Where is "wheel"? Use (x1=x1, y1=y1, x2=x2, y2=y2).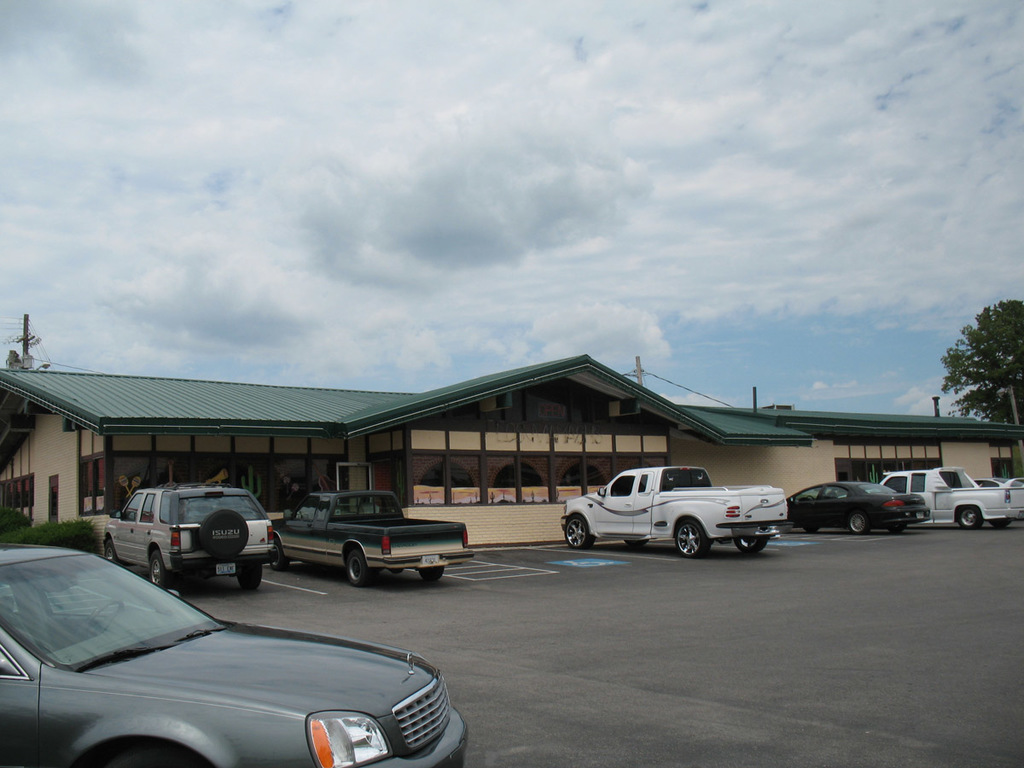
(x1=568, y1=513, x2=591, y2=545).
